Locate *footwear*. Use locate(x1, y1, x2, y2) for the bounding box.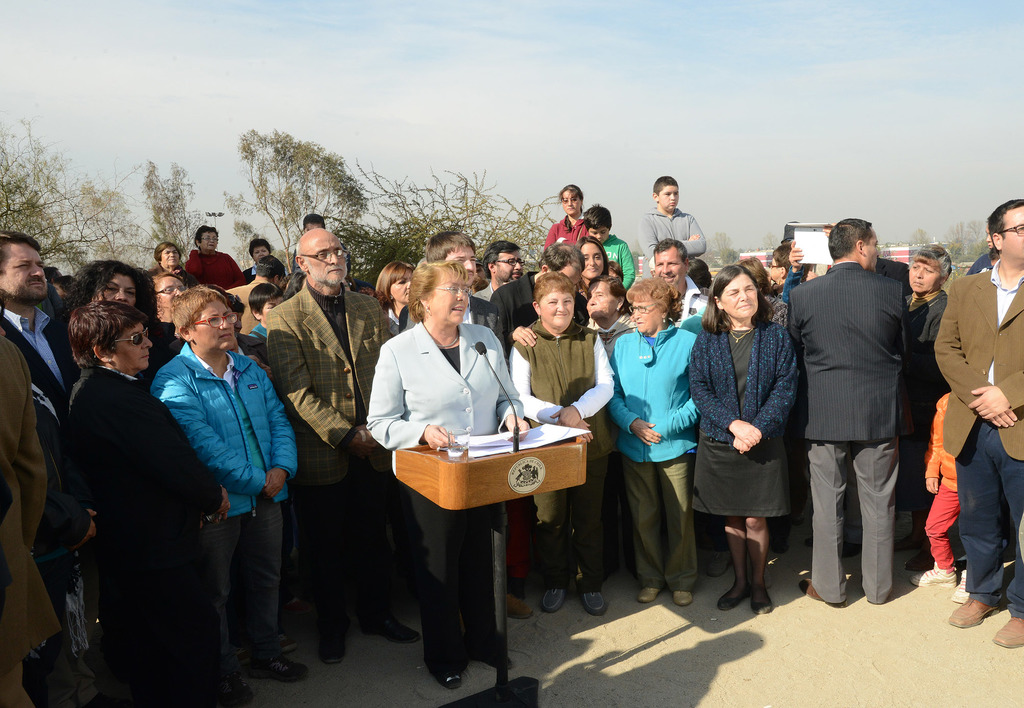
locate(363, 618, 414, 643).
